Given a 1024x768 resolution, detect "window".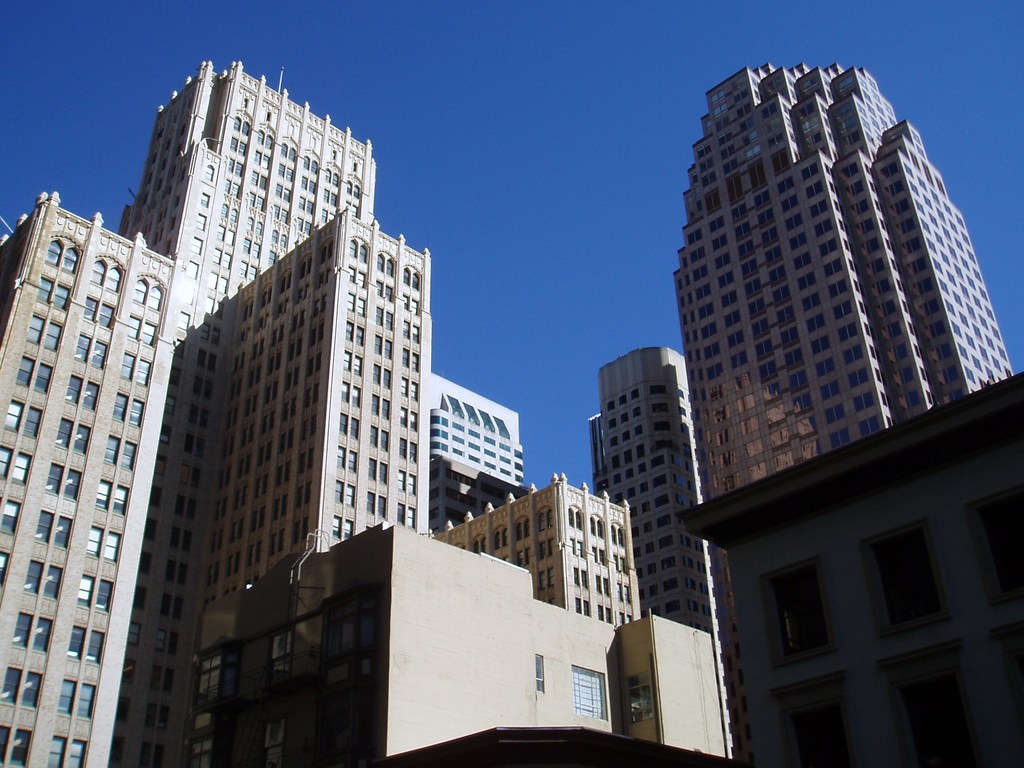
rect(143, 321, 156, 349).
